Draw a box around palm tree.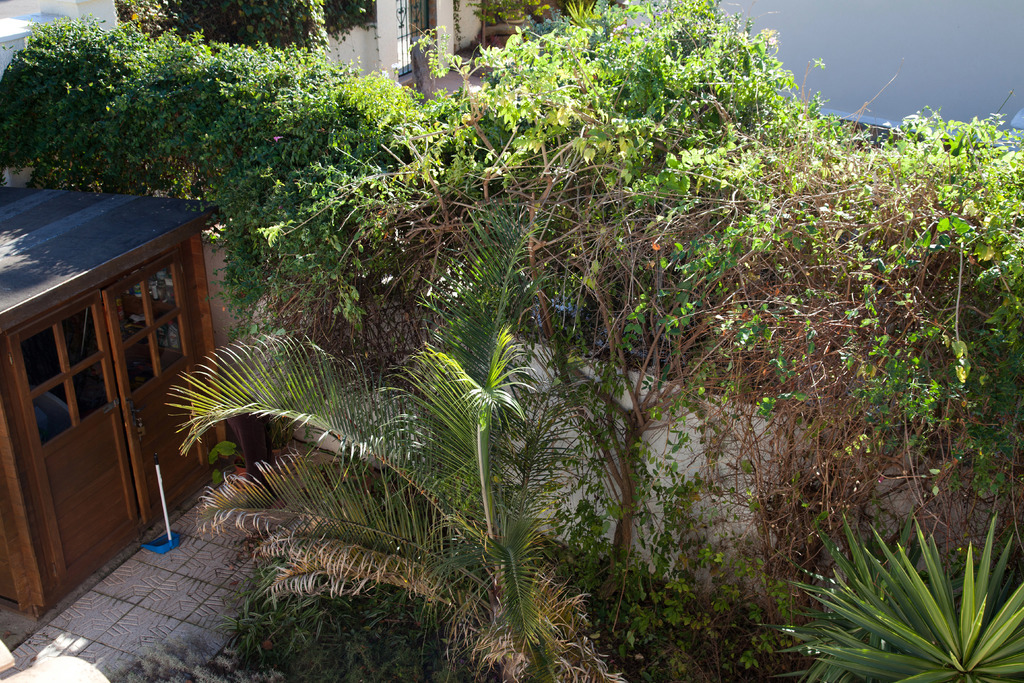
(x1=181, y1=313, x2=611, y2=643).
